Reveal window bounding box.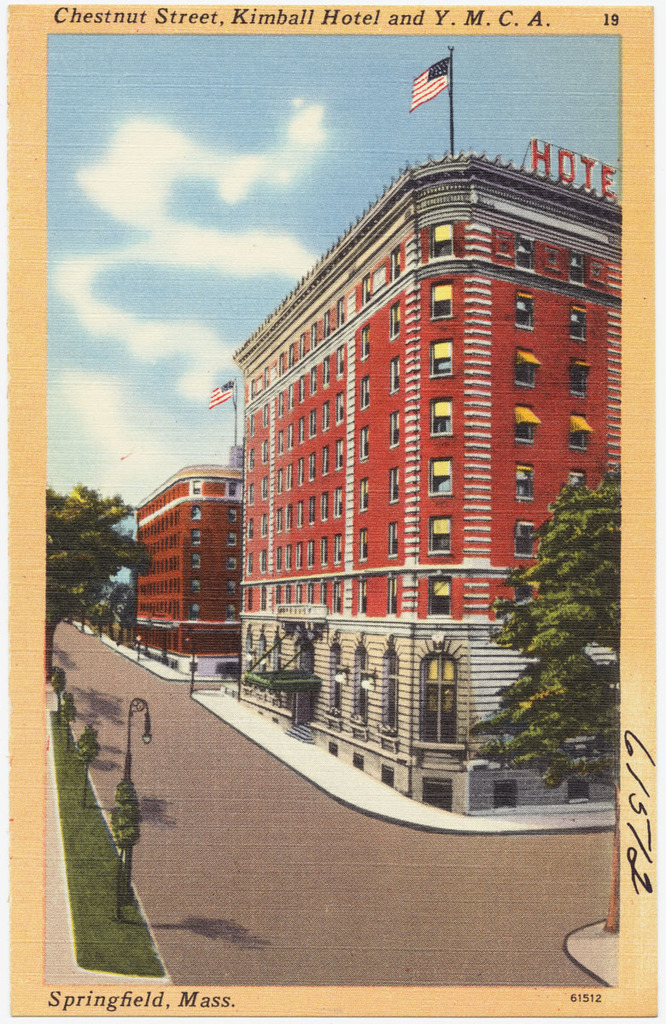
Revealed: <region>431, 226, 453, 254</region>.
